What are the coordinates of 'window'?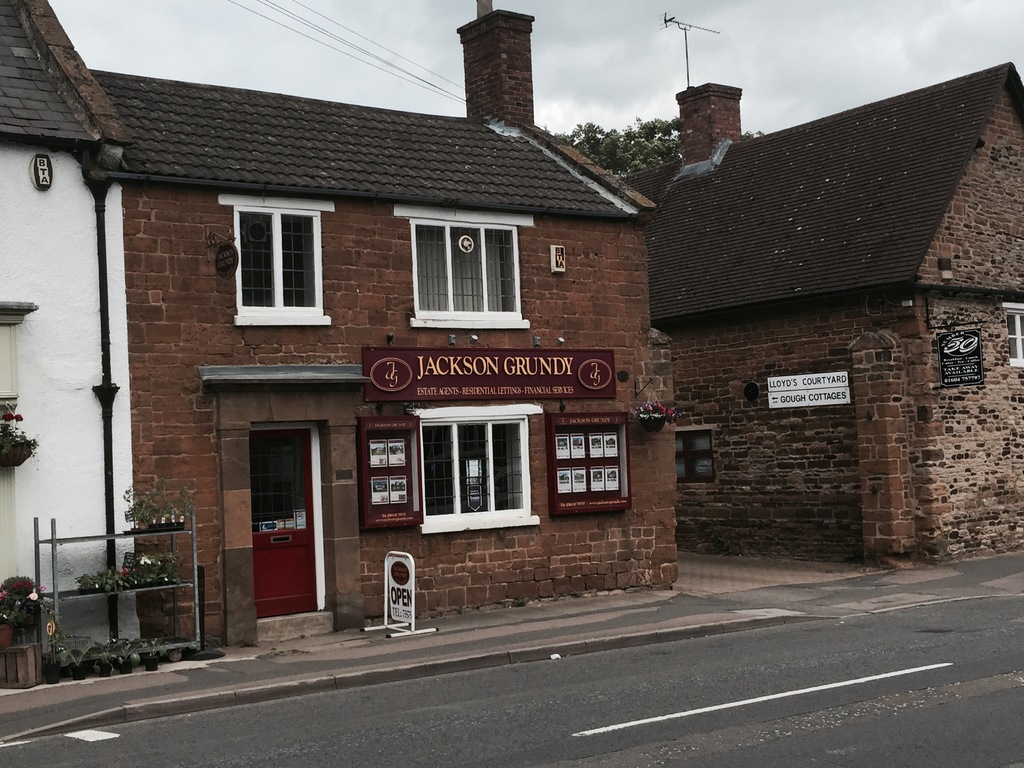
region(402, 390, 531, 529).
